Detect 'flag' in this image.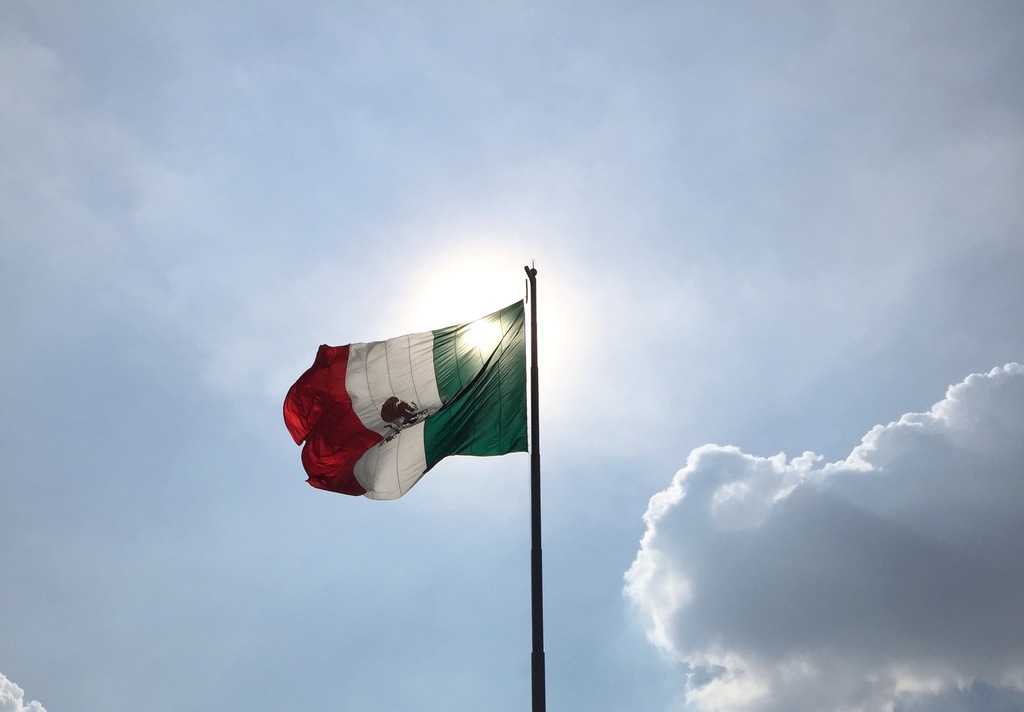
Detection: select_region(282, 285, 539, 526).
